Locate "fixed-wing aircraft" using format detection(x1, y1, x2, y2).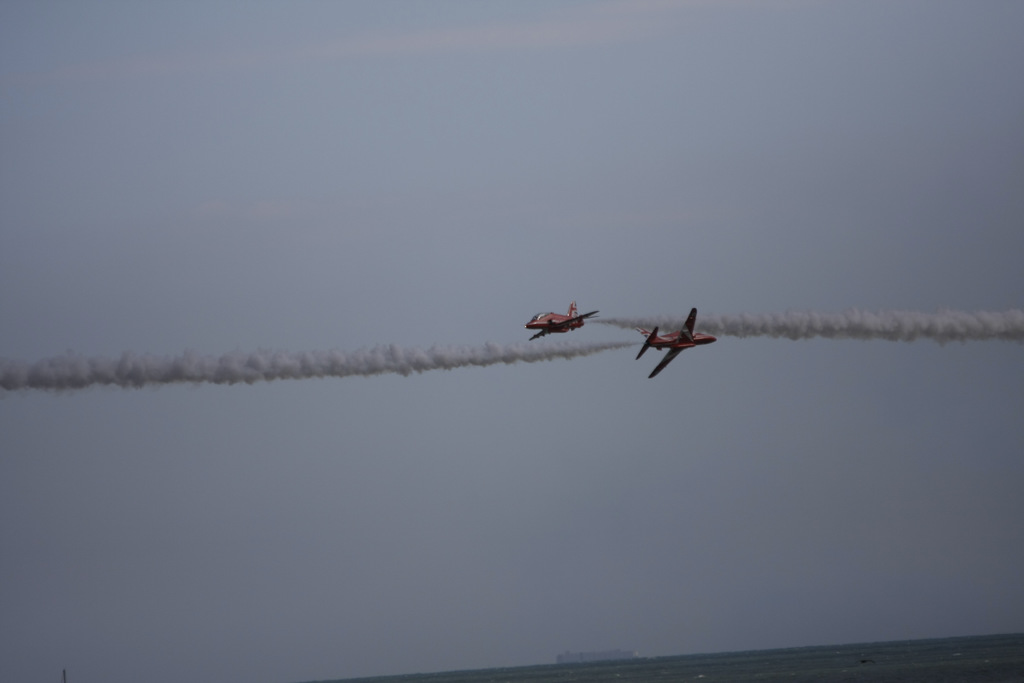
detection(525, 304, 601, 342).
